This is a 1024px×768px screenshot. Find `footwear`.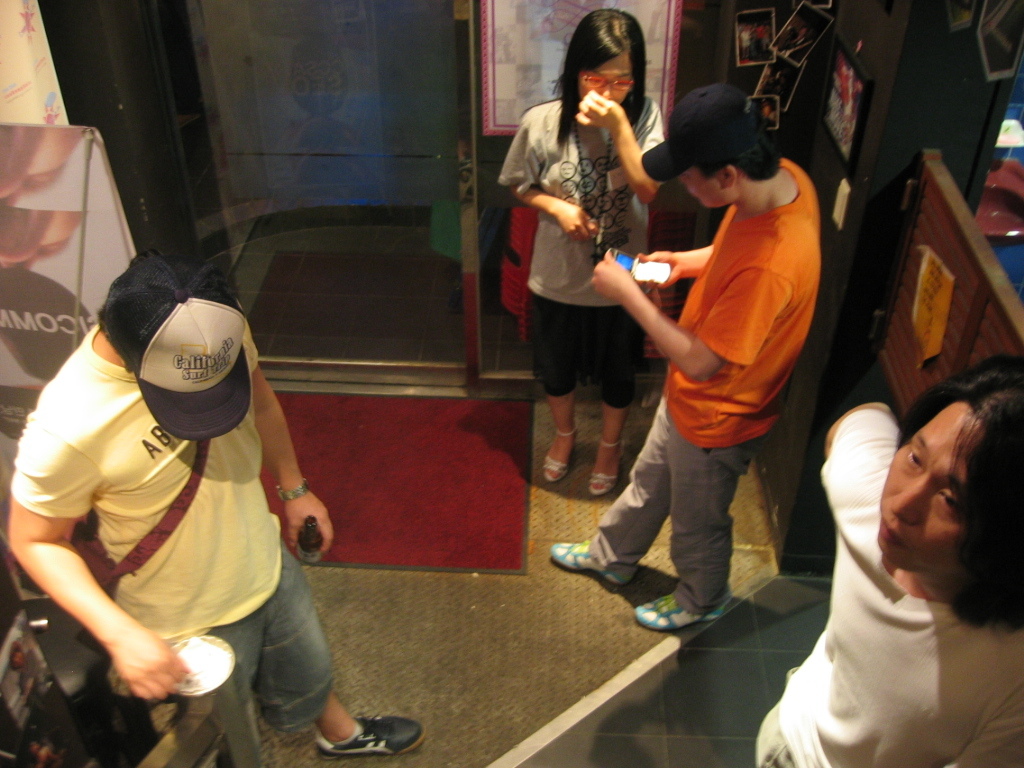
Bounding box: (541, 427, 573, 481).
